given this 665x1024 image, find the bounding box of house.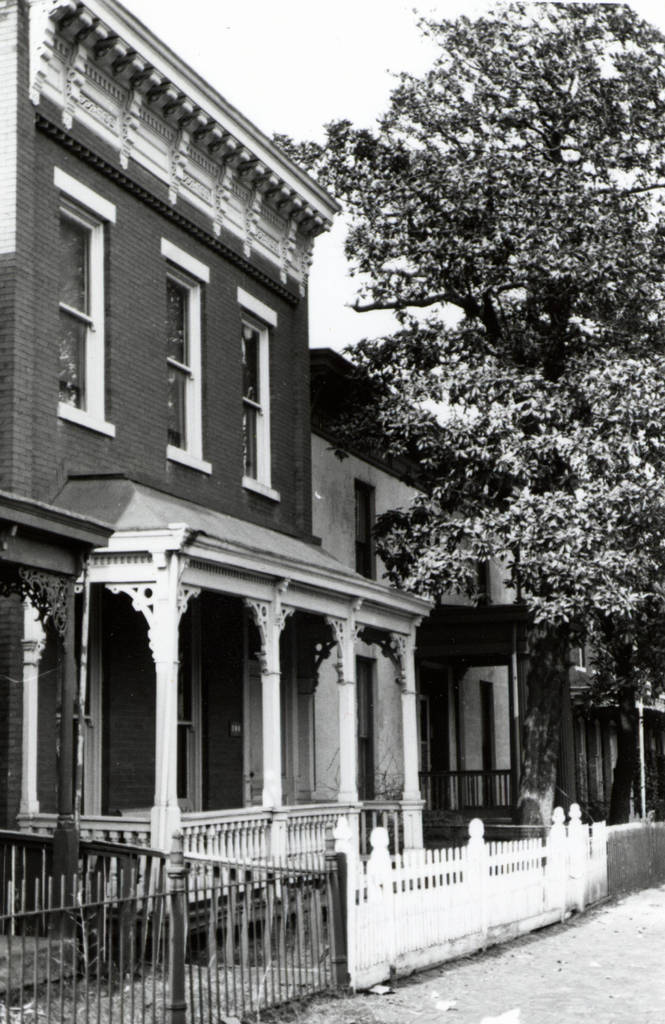
[x1=0, y1=0, x2=664, y2=1000].
